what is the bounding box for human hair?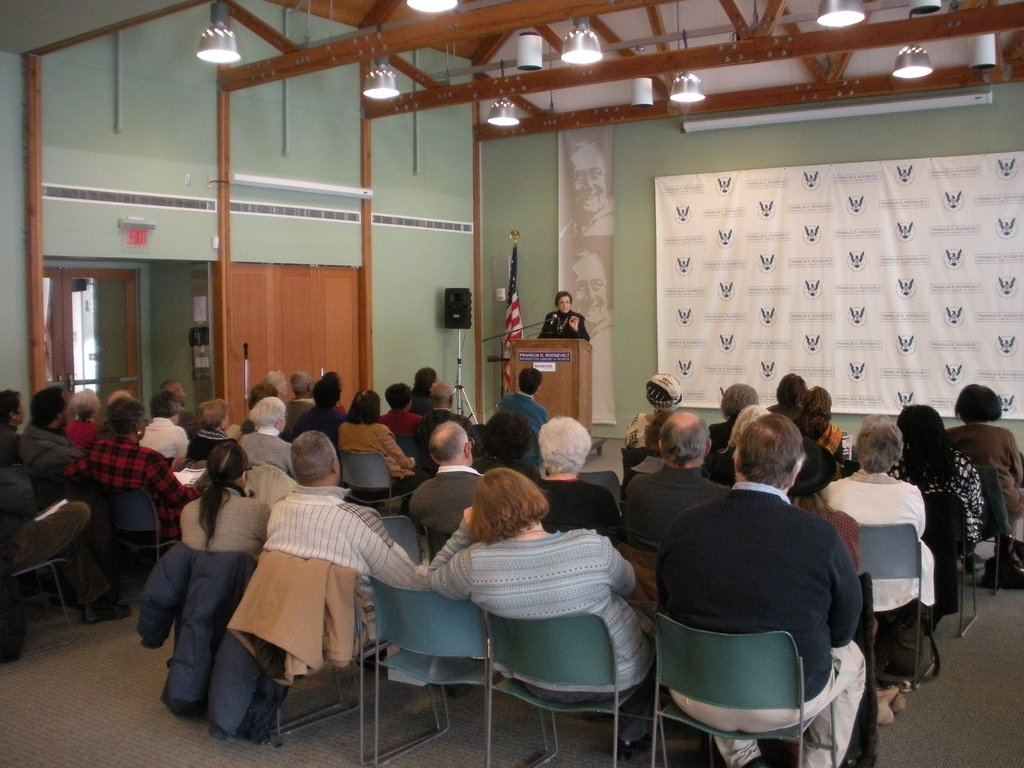
<bbox>552, 289, 572, 307</bbox>.
